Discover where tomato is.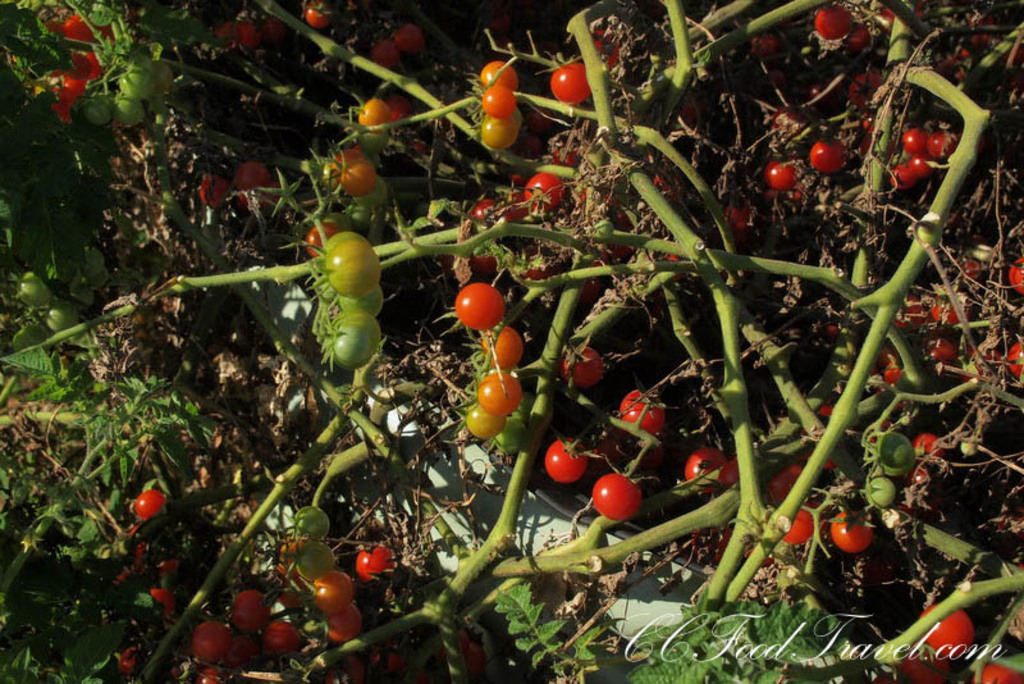
Discovered at select_region(148, 587, 177, 615).
